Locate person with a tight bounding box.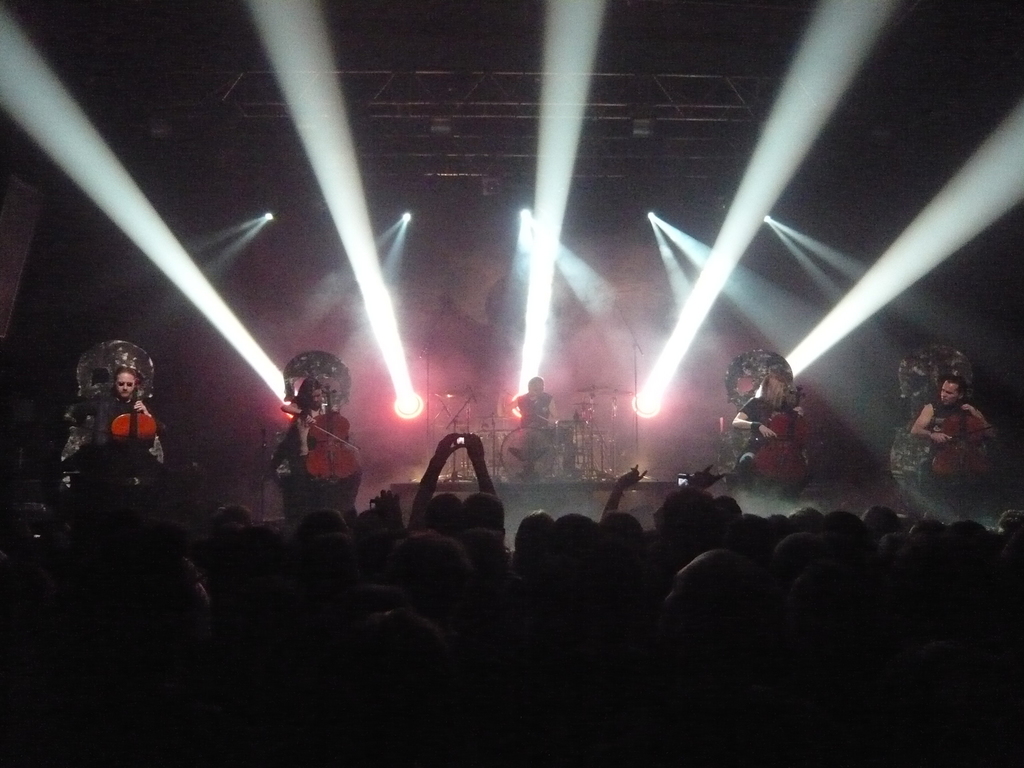
(909,375,998,508).
